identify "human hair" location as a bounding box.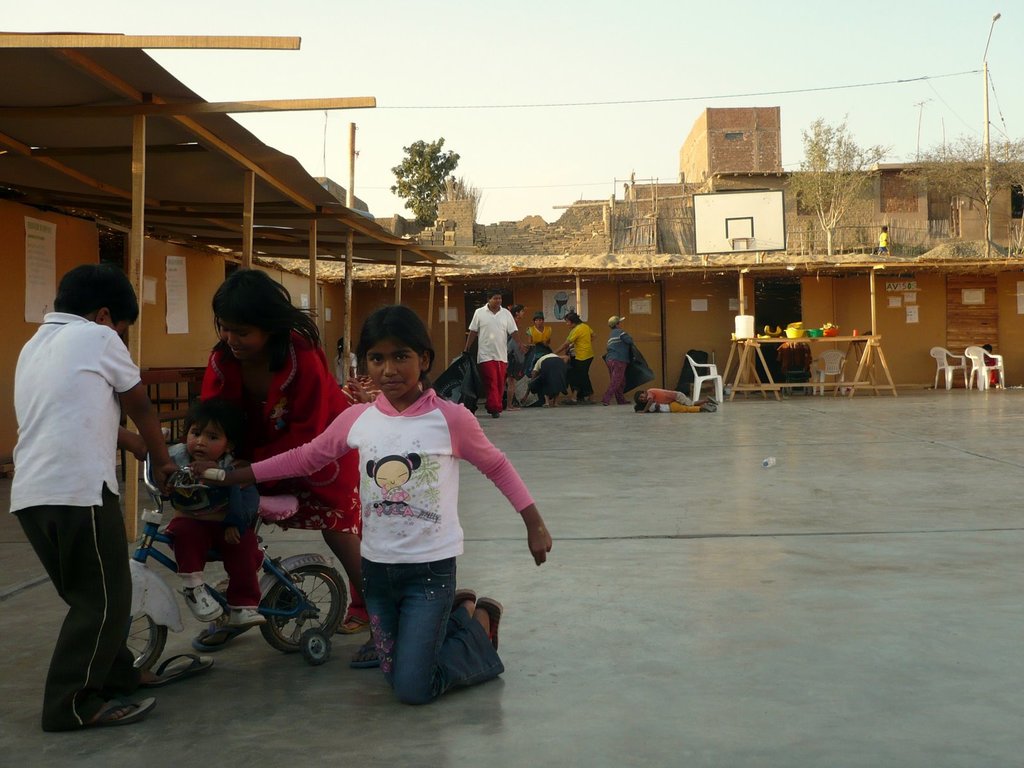
[x1=65, y1=267, x2=140, y2=321].
